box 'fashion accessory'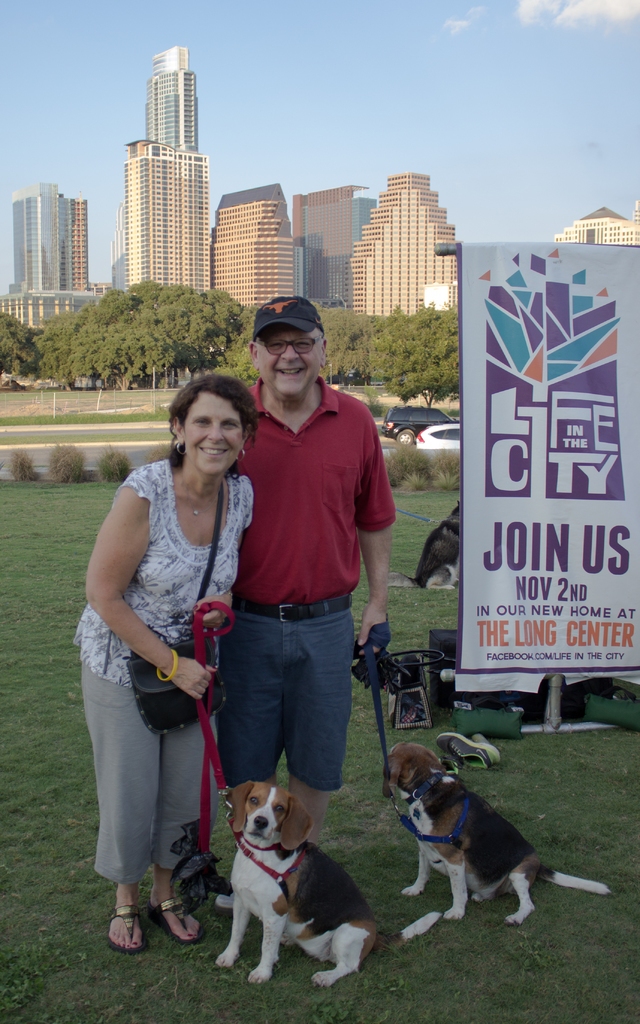
188 936 194 938
